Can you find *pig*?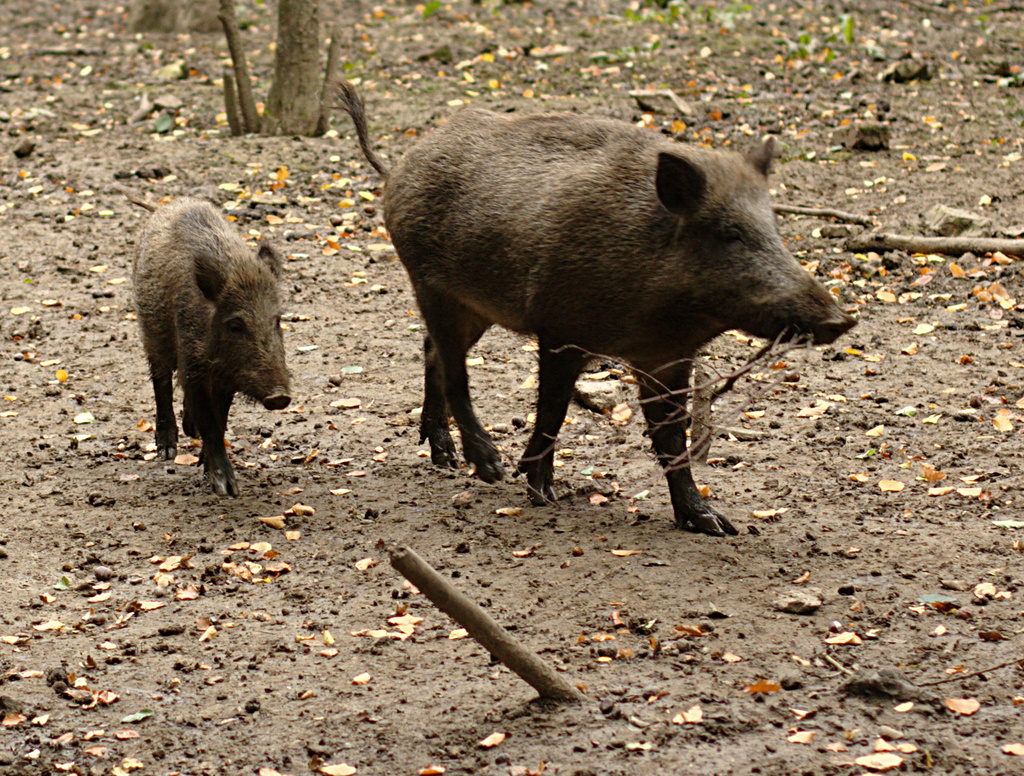
Yes, bounding box: [326, 74, 856, 537].
